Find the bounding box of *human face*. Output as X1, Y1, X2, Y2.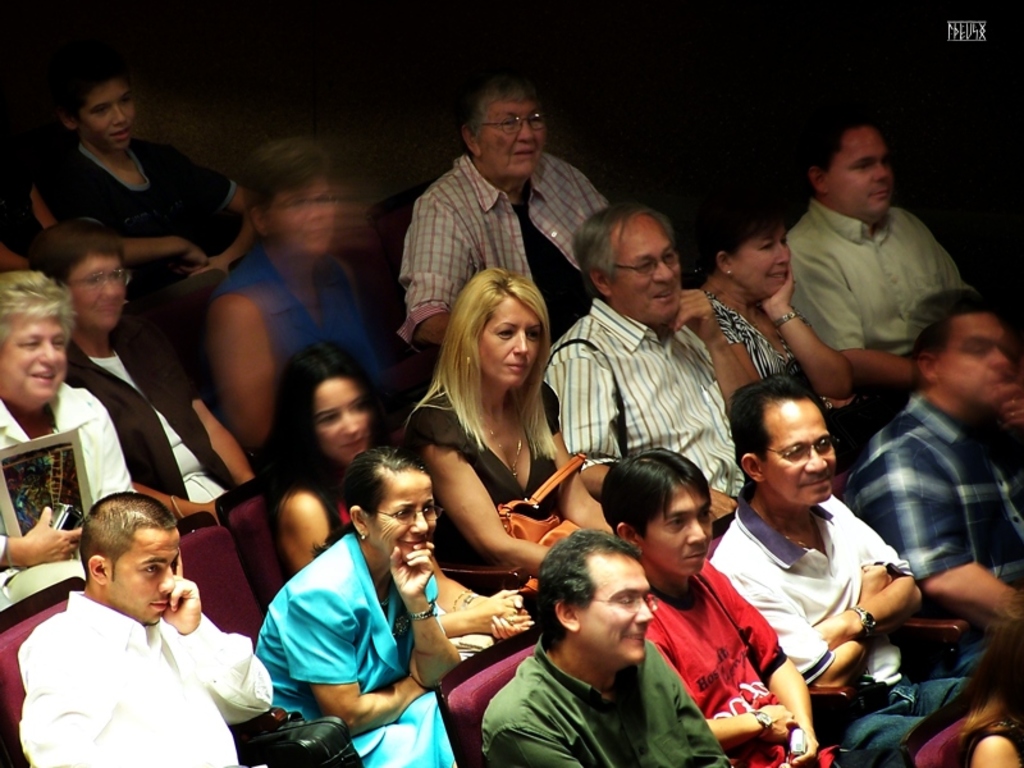
475, 291, 544, 385.
